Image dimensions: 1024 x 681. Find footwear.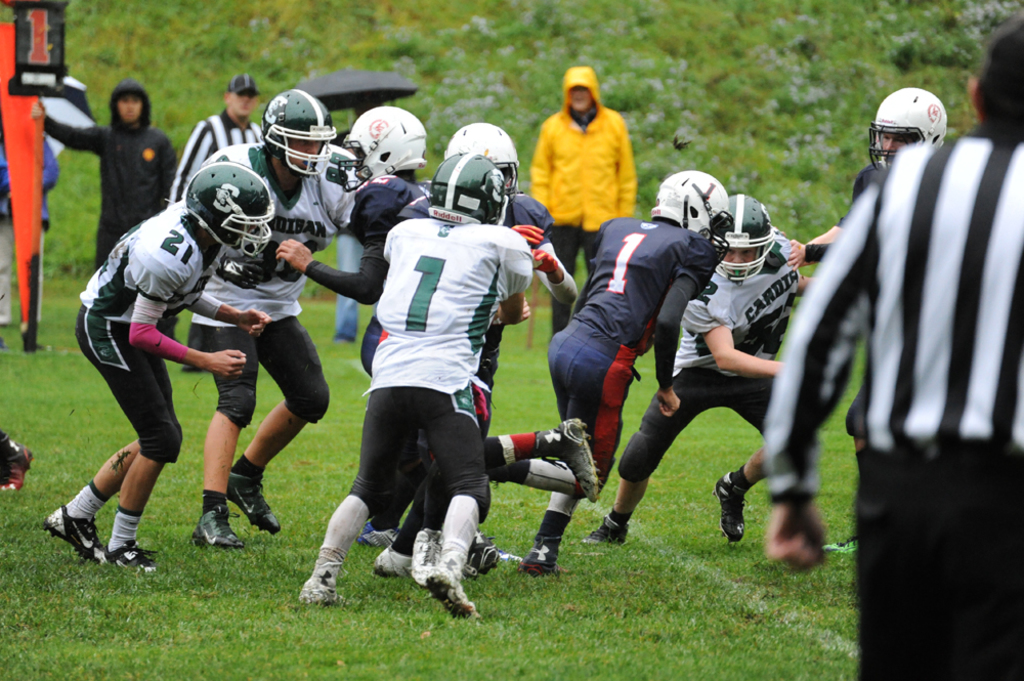
(left=589, top=516, right=627, bottom=546).
